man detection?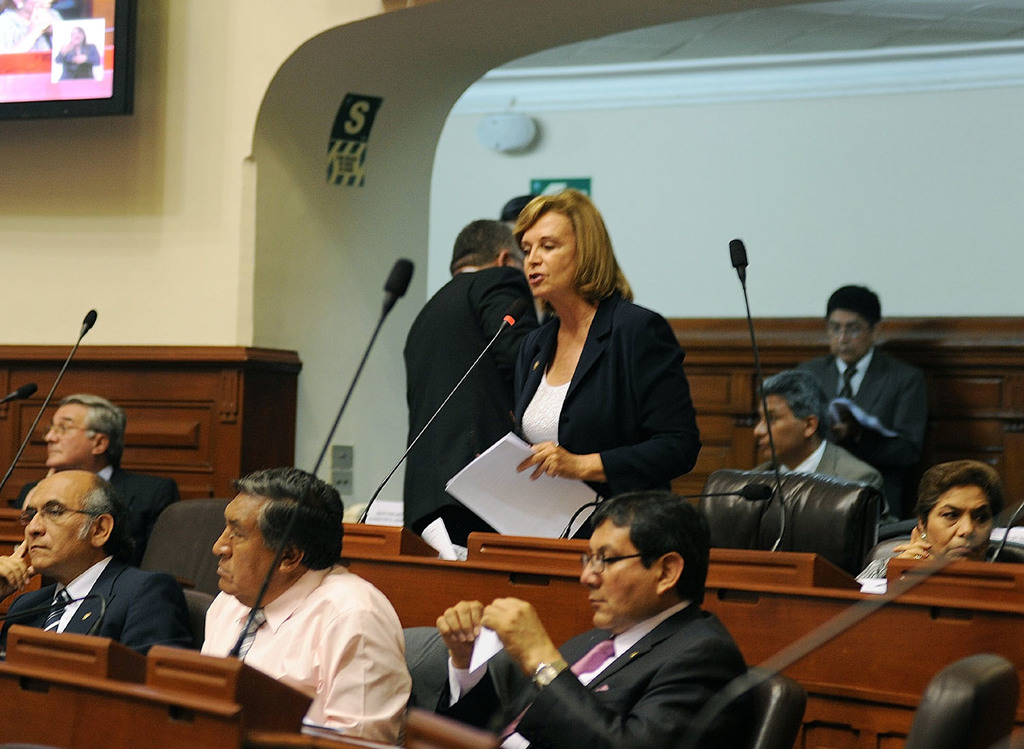
rect(797, 283, 927, 521)
